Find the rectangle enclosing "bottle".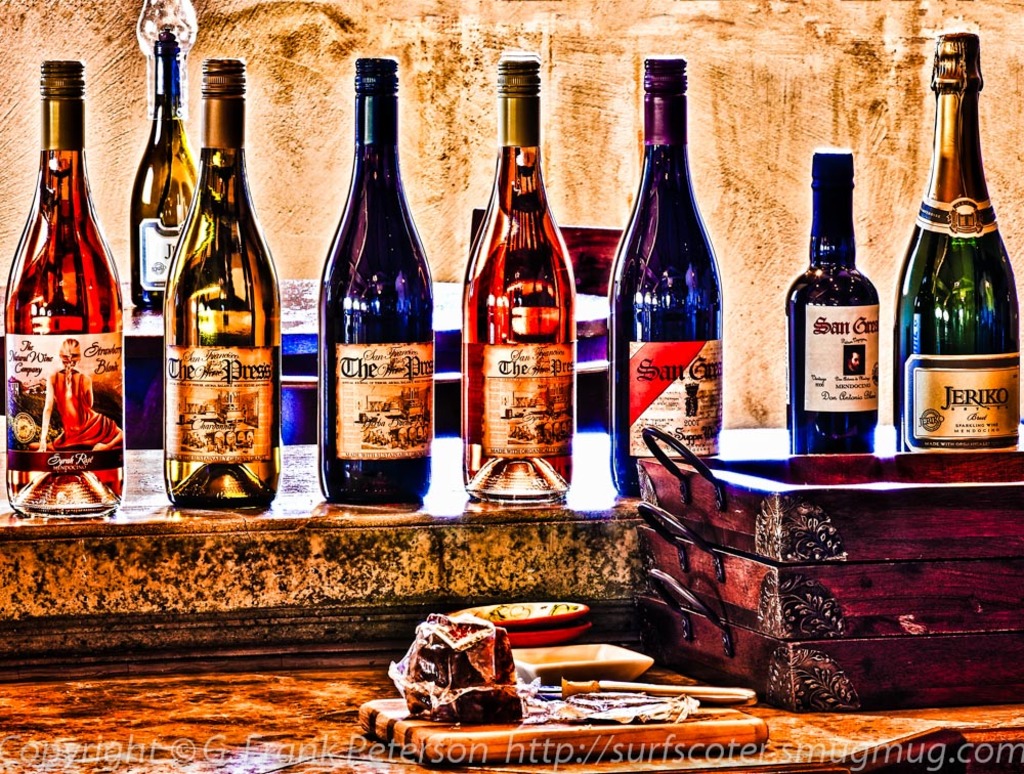
[0, 57, 123, 523].
